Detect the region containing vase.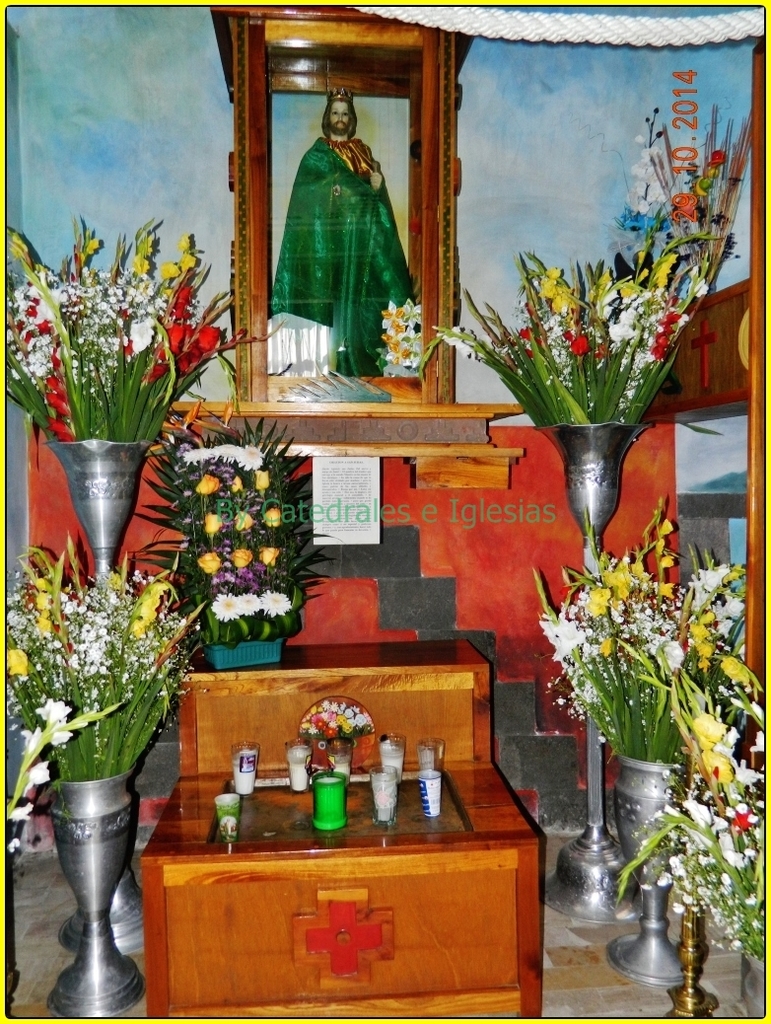
<bbox>533, 423, 658, 921</bbox>.
